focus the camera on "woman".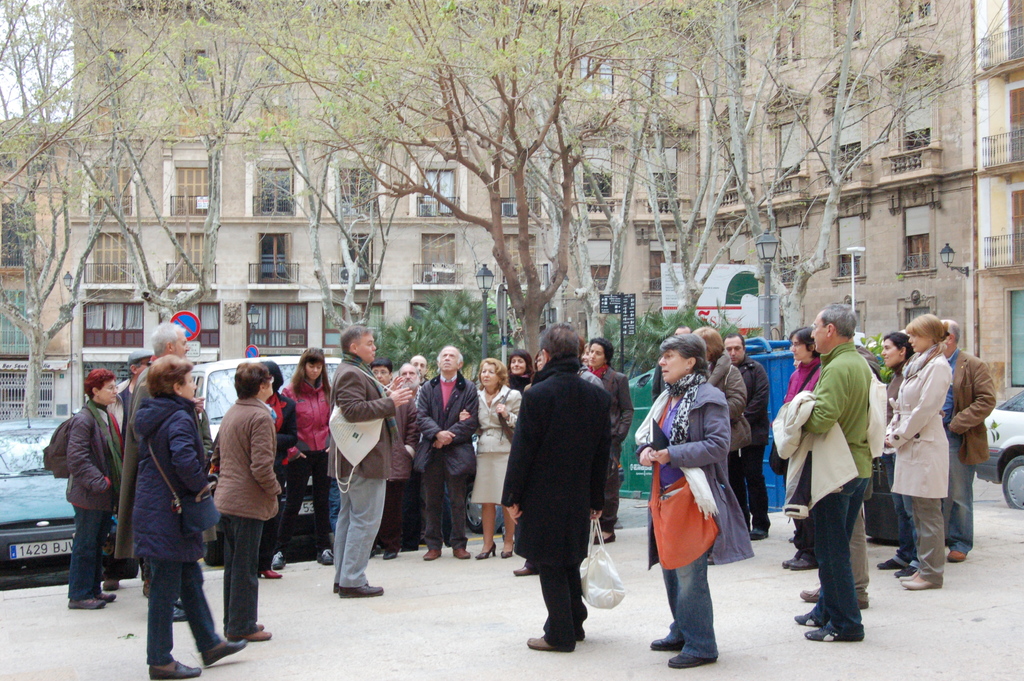
Focus region: (60,369,122,612).
